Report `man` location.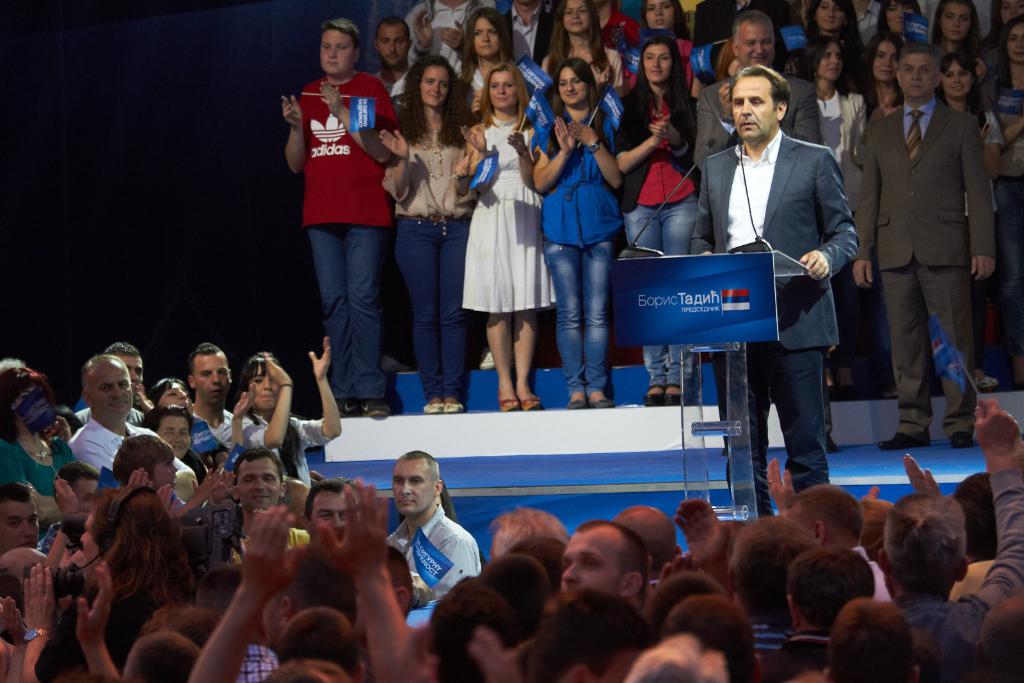
Report: 382:447:483:604.
